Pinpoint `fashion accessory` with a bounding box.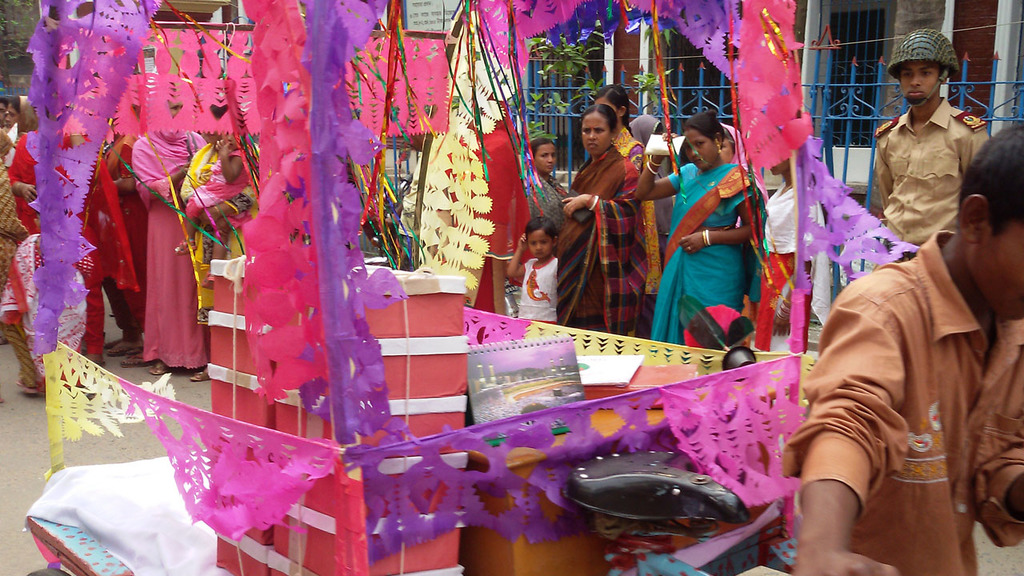
{"x1": 648, "y1": 154, "x2": 663, "y2": 167}.
